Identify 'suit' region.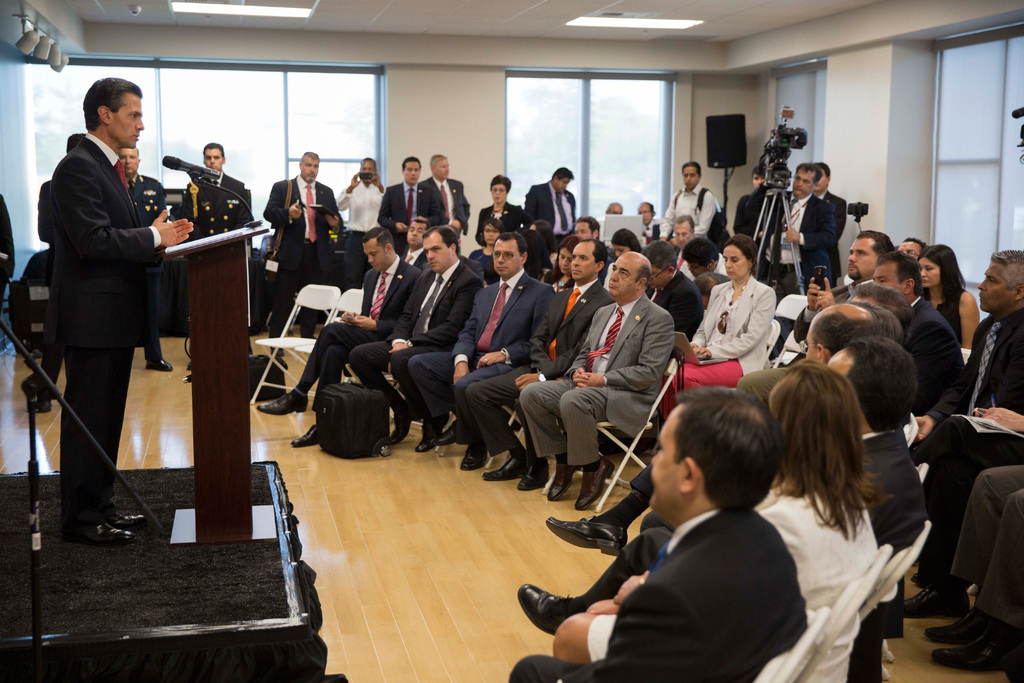
Region: <bbox>44, 135, 150, 528</bbox>.
